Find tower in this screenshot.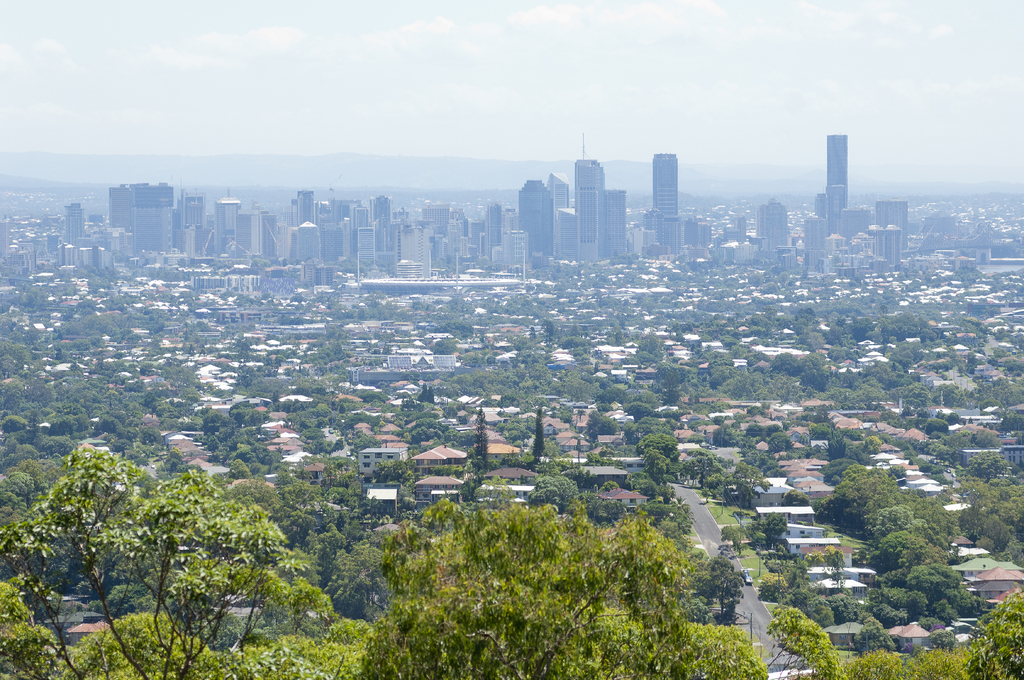
The bounding box for tower is x1=650, y1=154, x2=679, y2=217.
